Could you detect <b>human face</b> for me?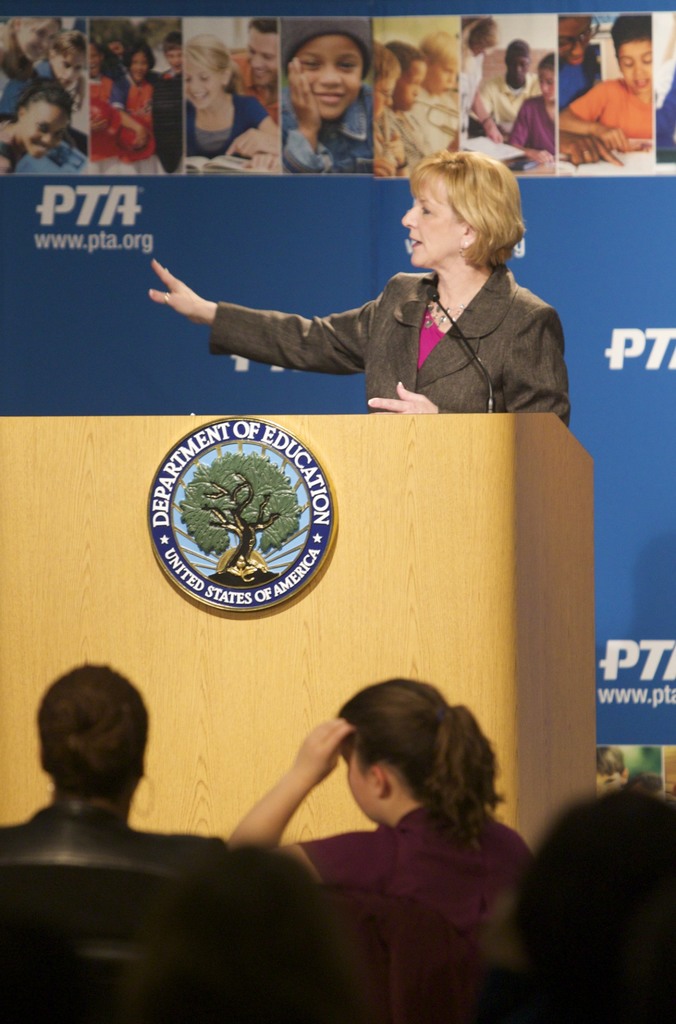
Detection result: (left=131, top=54, right=152, bottom=82).
